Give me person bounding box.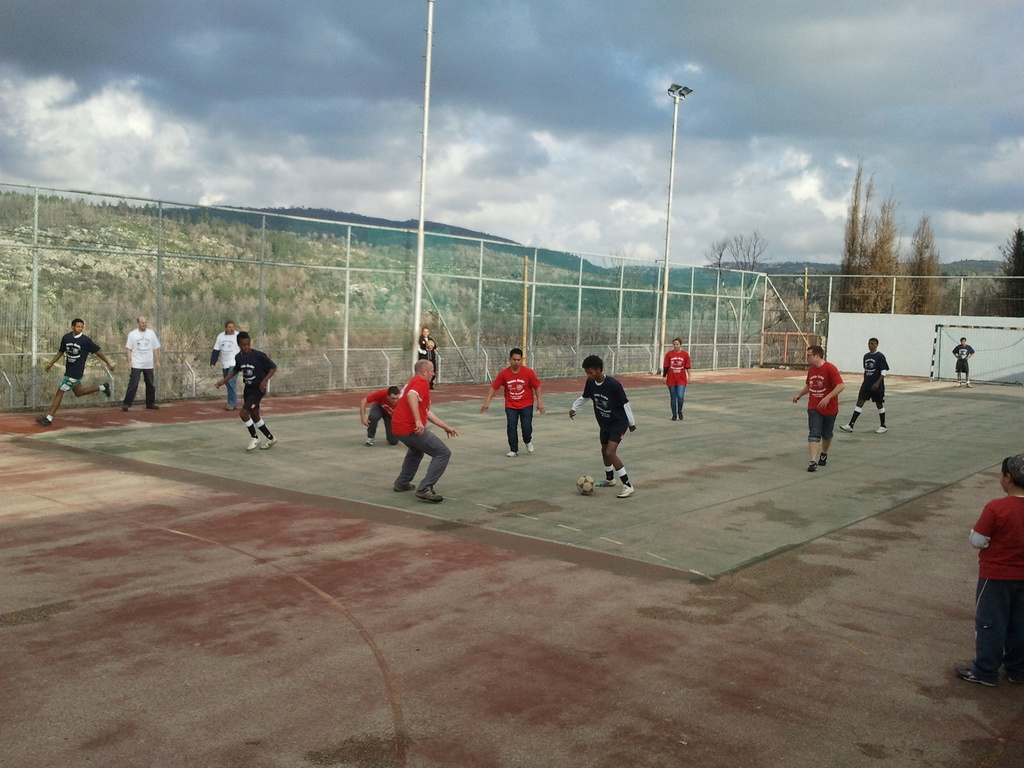
region(586, 358, 639, 497).
